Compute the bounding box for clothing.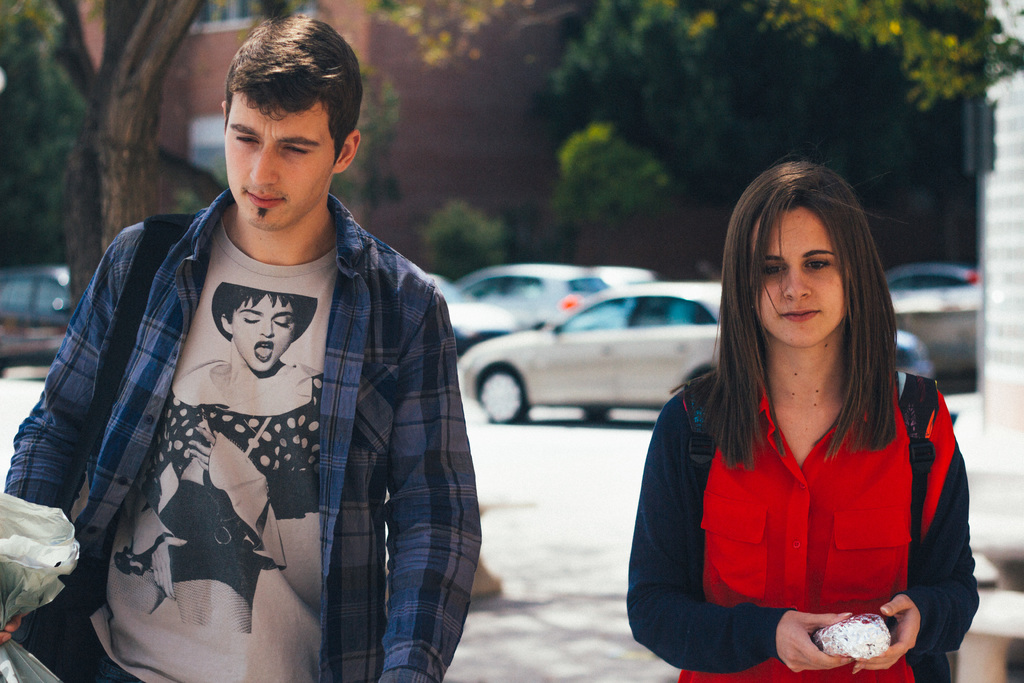
rect(644, 329, 973, 662).
